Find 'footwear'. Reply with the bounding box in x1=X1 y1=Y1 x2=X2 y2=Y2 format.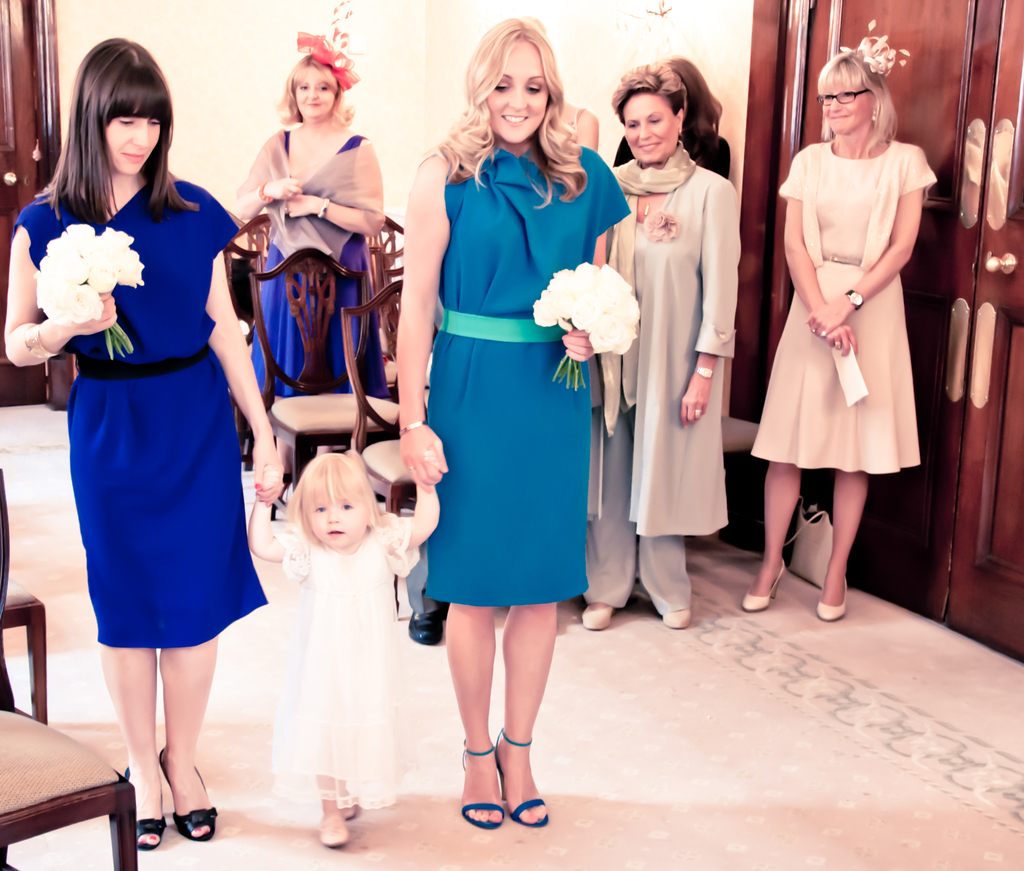
x1=582 y1=604 x2=614 y2=632.
